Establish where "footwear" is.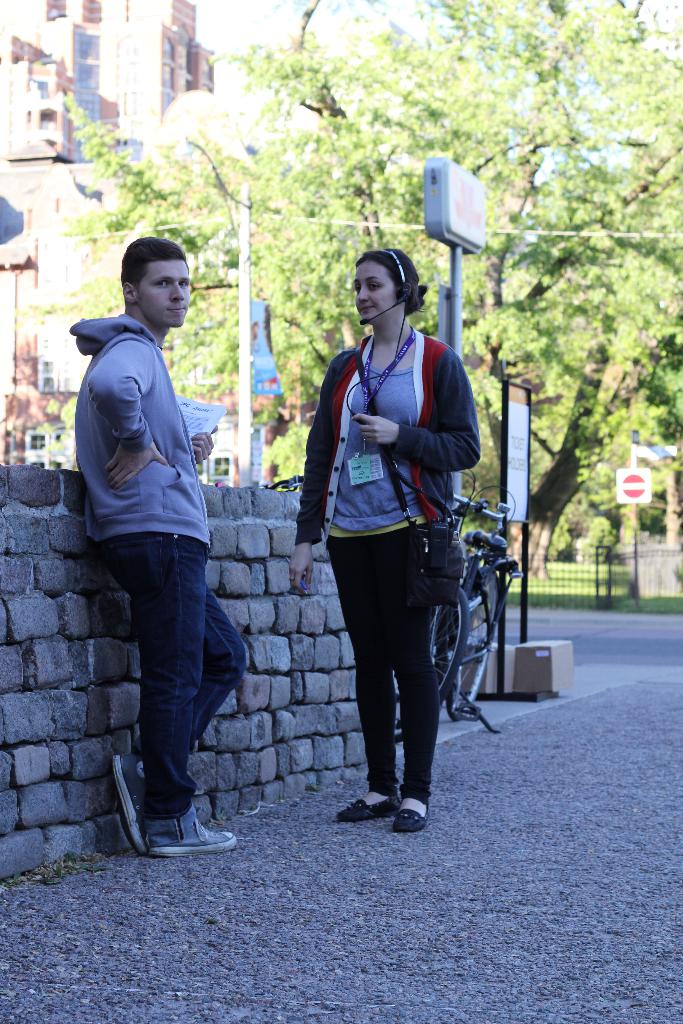
Established at box=[331, 791, 396, 819].
